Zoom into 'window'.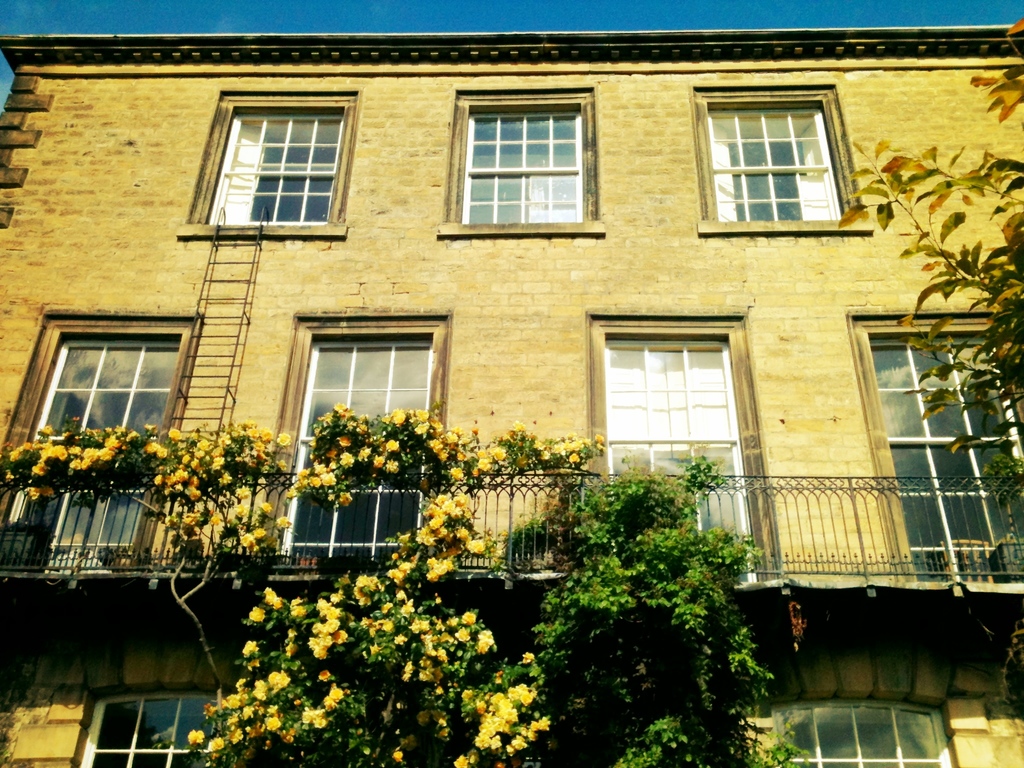
Zoom target: 0, 336, 177, 566.
